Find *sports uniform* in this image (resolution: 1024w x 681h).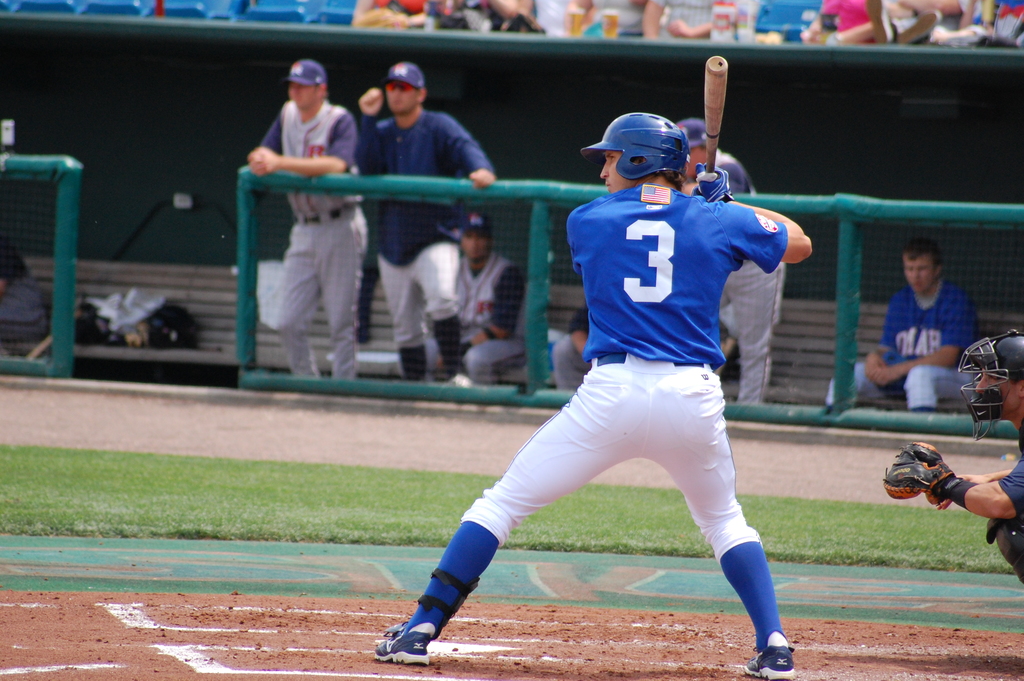
bbox=[264, 103, 364, 377].
